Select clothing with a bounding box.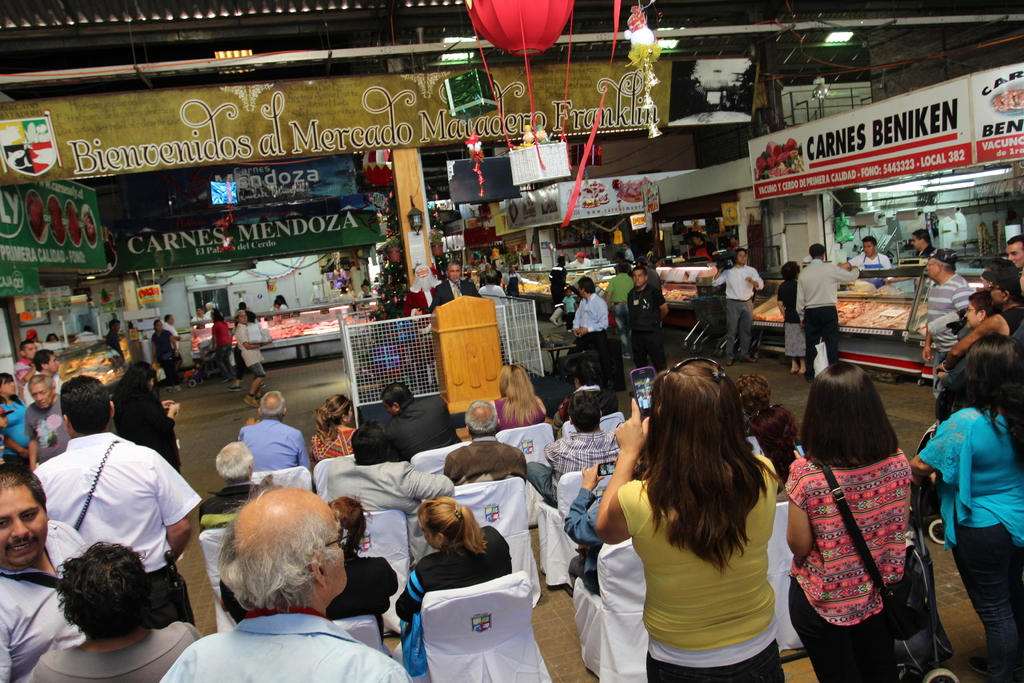
[left=643, top=265, right=668, bottom=313].
